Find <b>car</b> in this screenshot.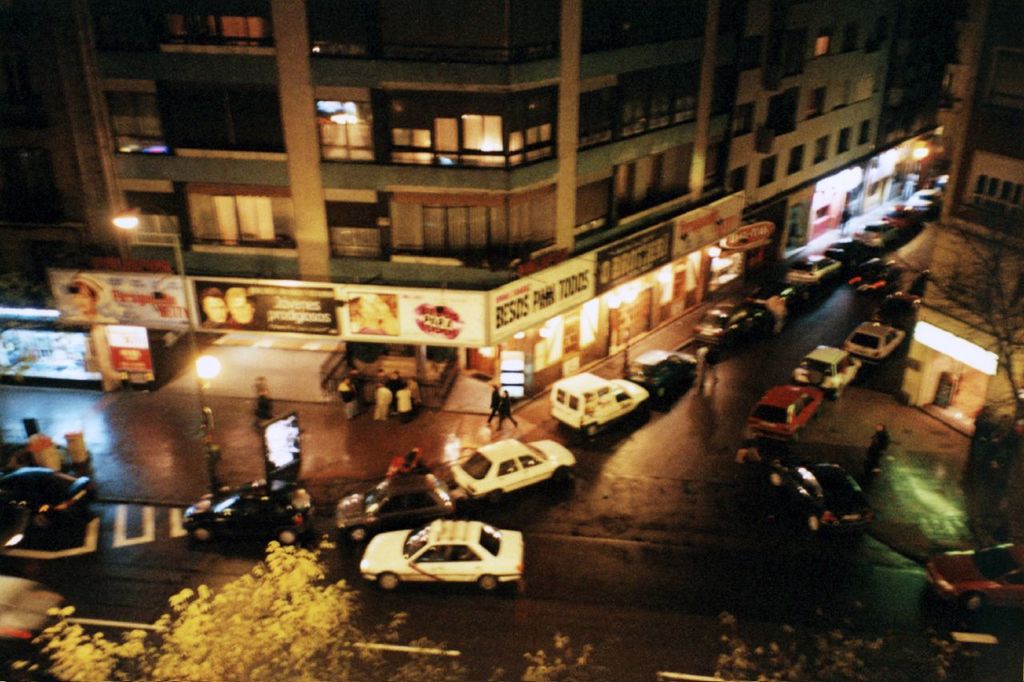
The bounding box for <b>car</b> is (794,342,858,404).
